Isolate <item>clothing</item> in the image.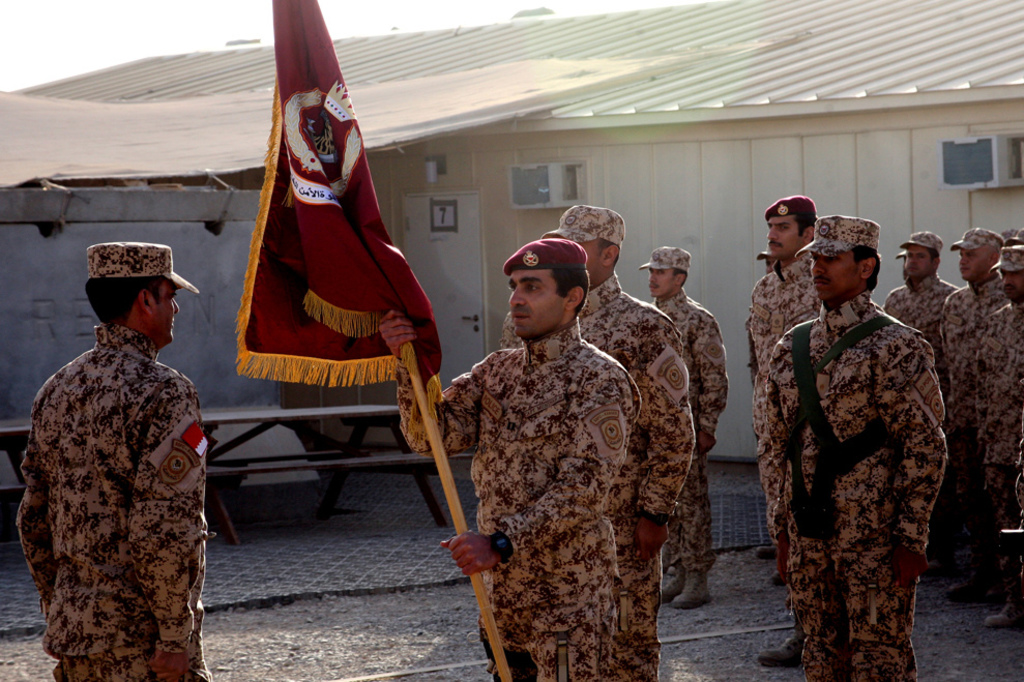
Isolated region: (757, 286, 947, 681).
